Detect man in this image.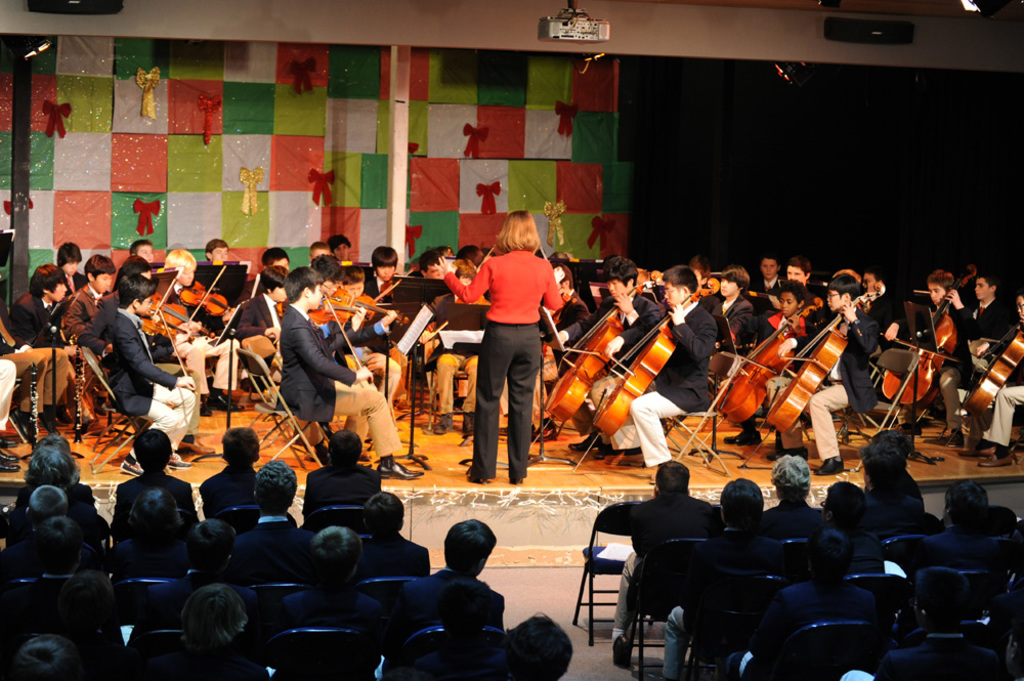
Detection: 3:265:78:426.
